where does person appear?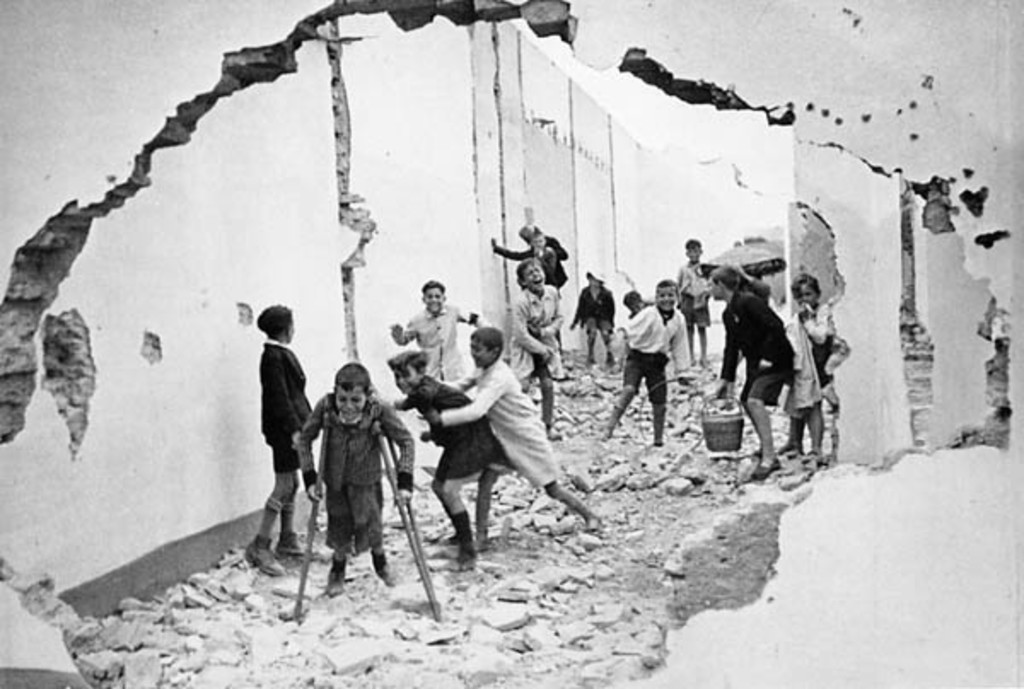
Appears at BBox(399, 278, 503, 396).
